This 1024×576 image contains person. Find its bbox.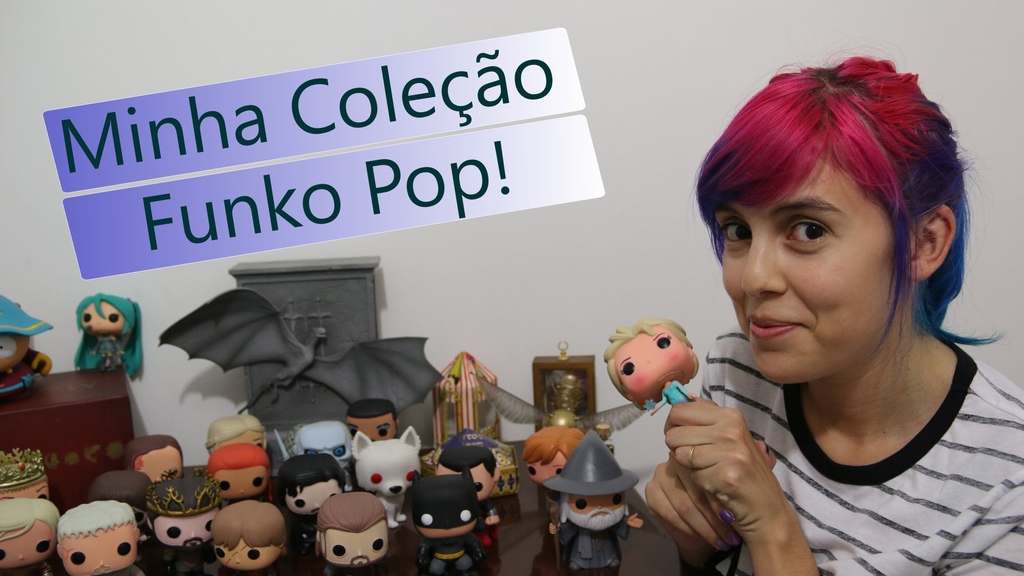
pyautogui.locateOnScreen(209, 445, 269, 503).
